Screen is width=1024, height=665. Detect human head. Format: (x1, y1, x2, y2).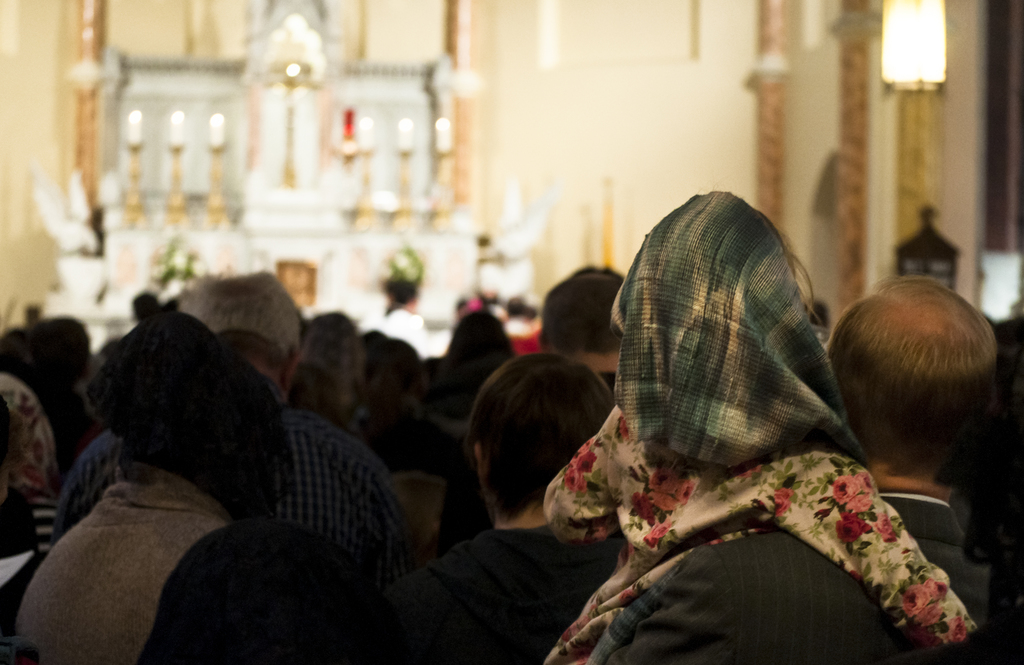
(822, 272, 1003, 508).
